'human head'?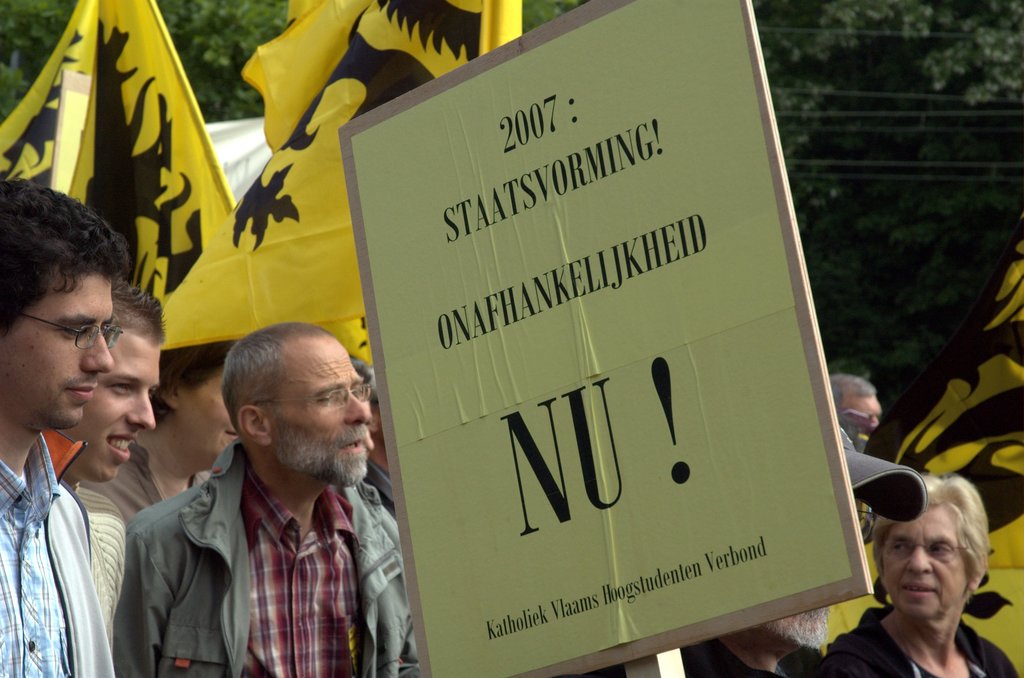
(720,429,879,647)
